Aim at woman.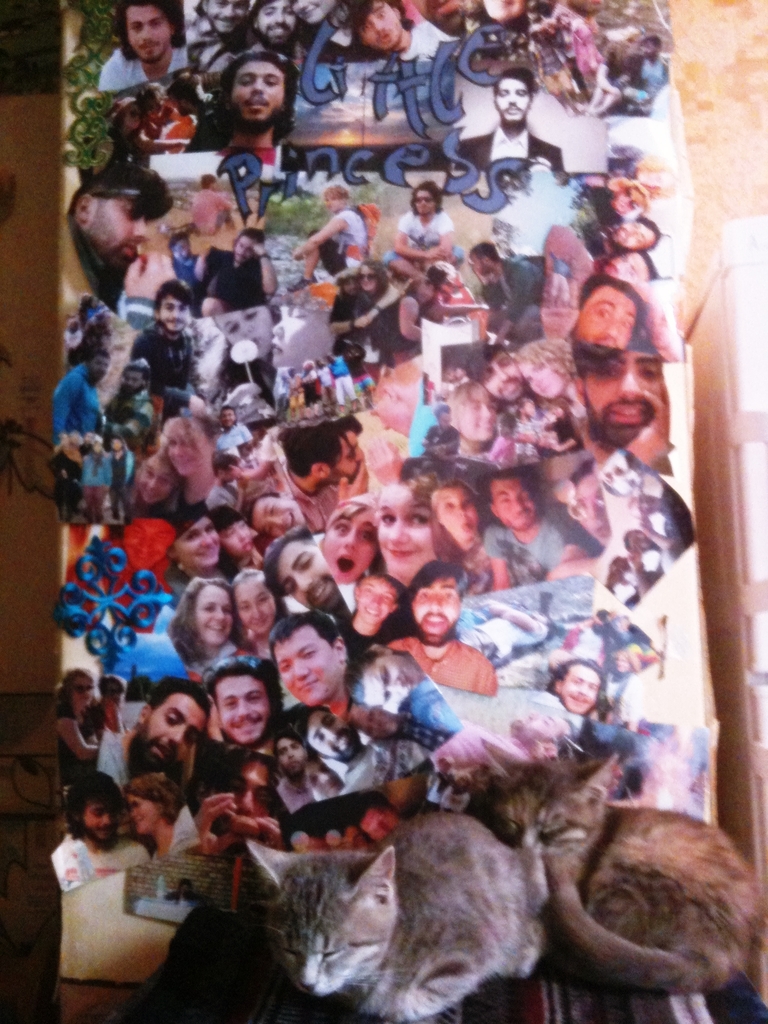
Aimed at 121, 771, 200, 856.
